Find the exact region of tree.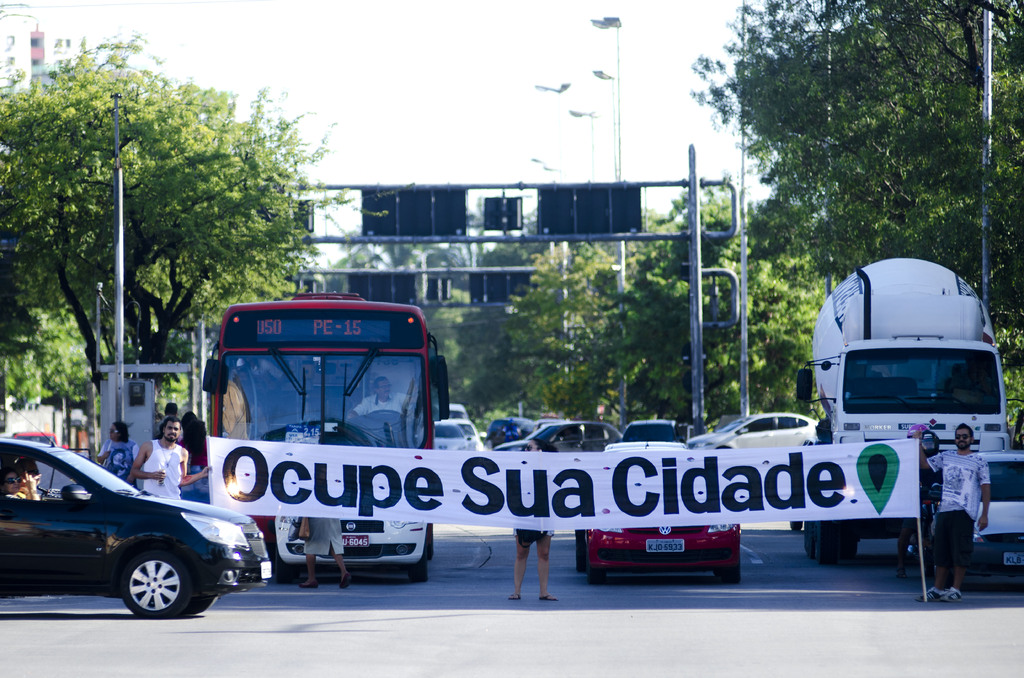
Exact region: bbox=[492, 223, 616, 435].
